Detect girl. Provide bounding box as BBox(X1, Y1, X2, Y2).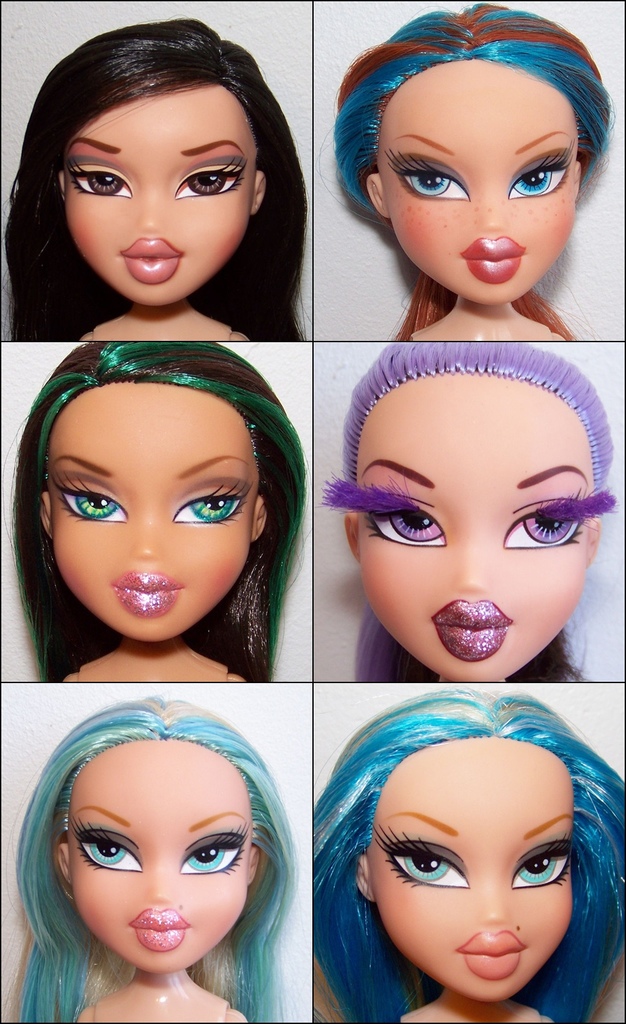
BBox(321, 339, 619, 685).
